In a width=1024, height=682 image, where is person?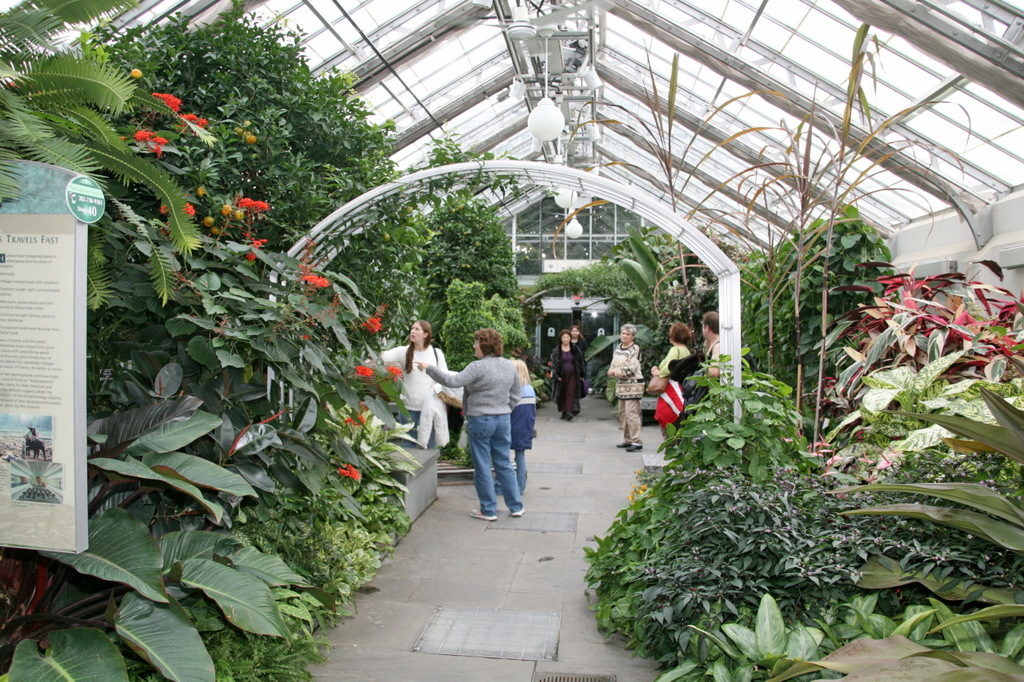
bbox(699, 305, 725, 377).
